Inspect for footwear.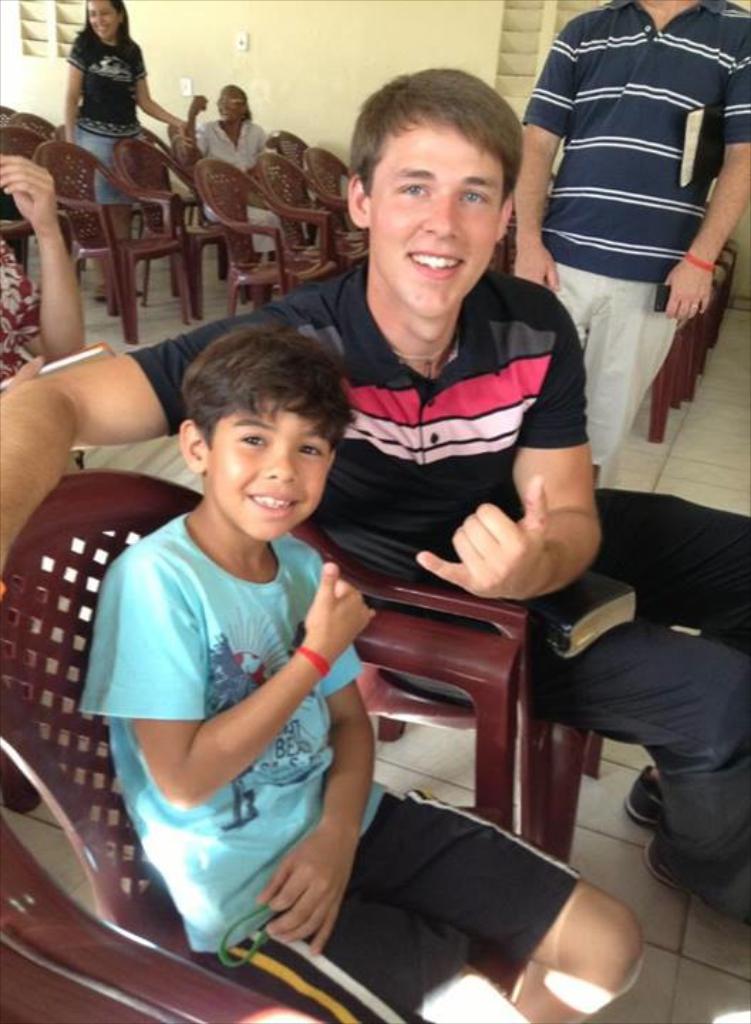
Inspection: <region>633, 818, 750, 940</region>.
